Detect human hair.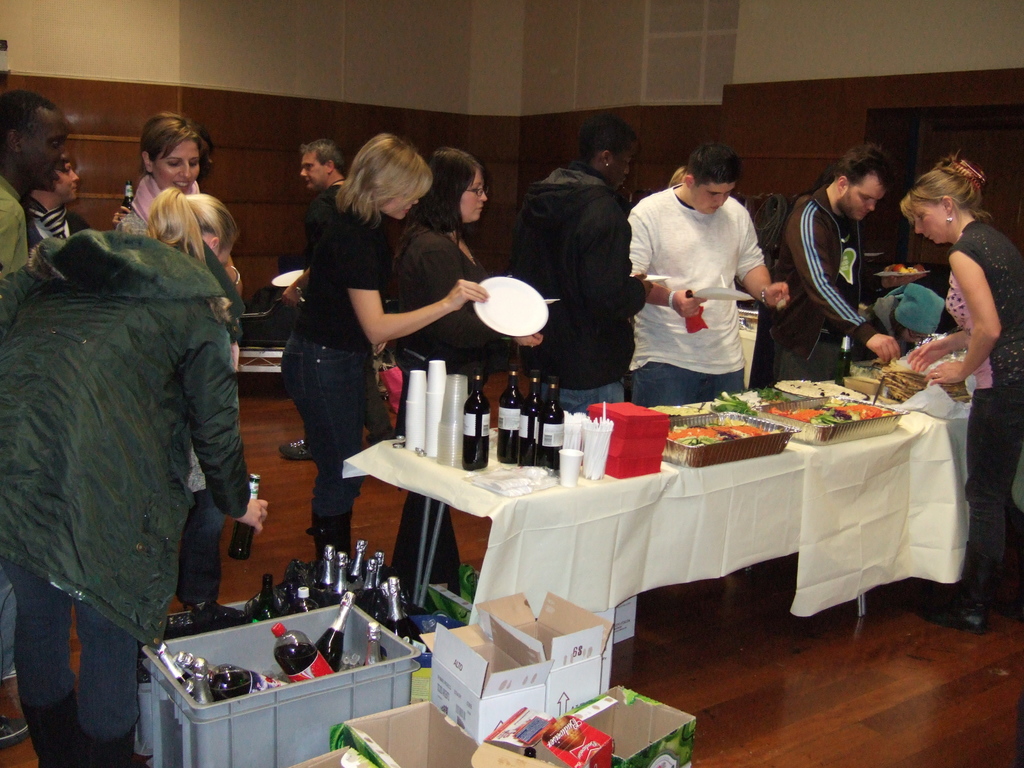
Detected at Rect(60, 143, 78, 171).
